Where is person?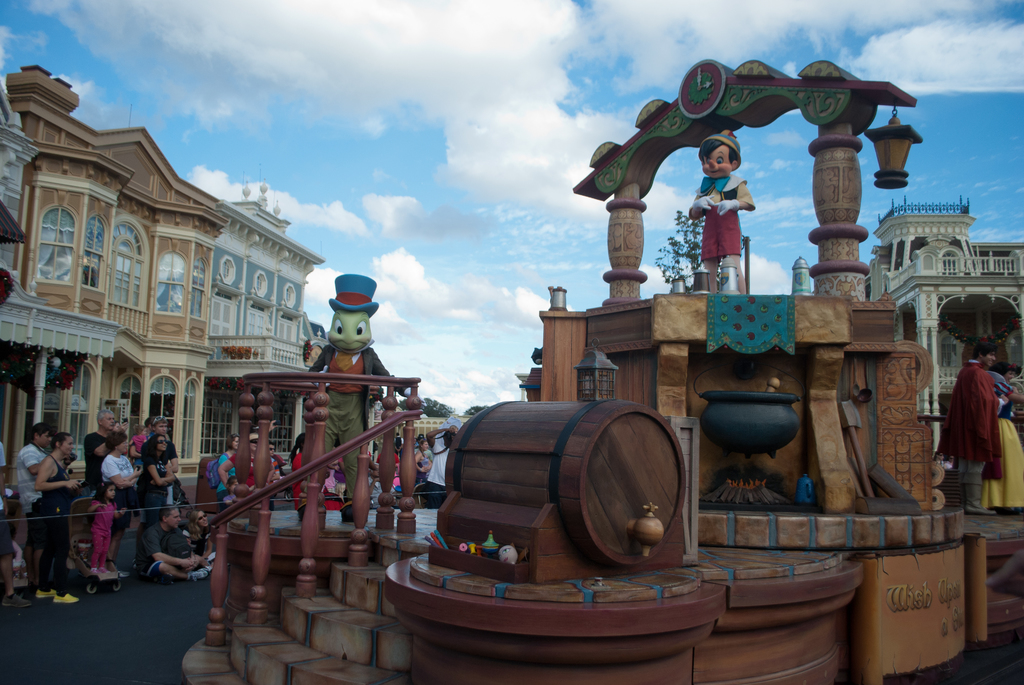
locate(86, 482, 123, 572).
